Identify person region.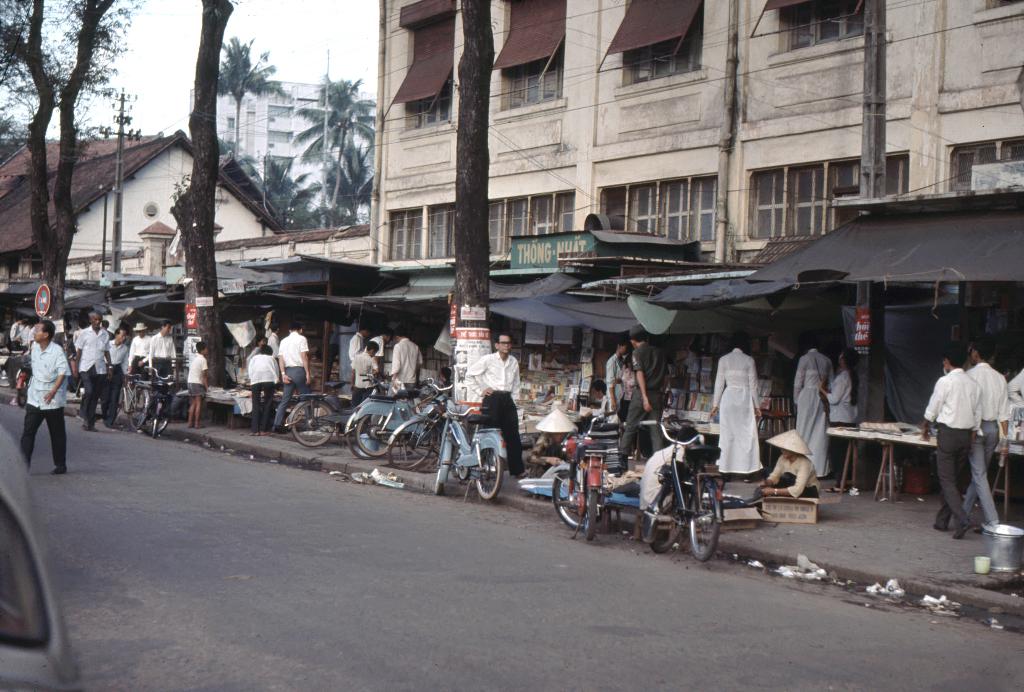
Region: <box>587,379,620,419</box>.
